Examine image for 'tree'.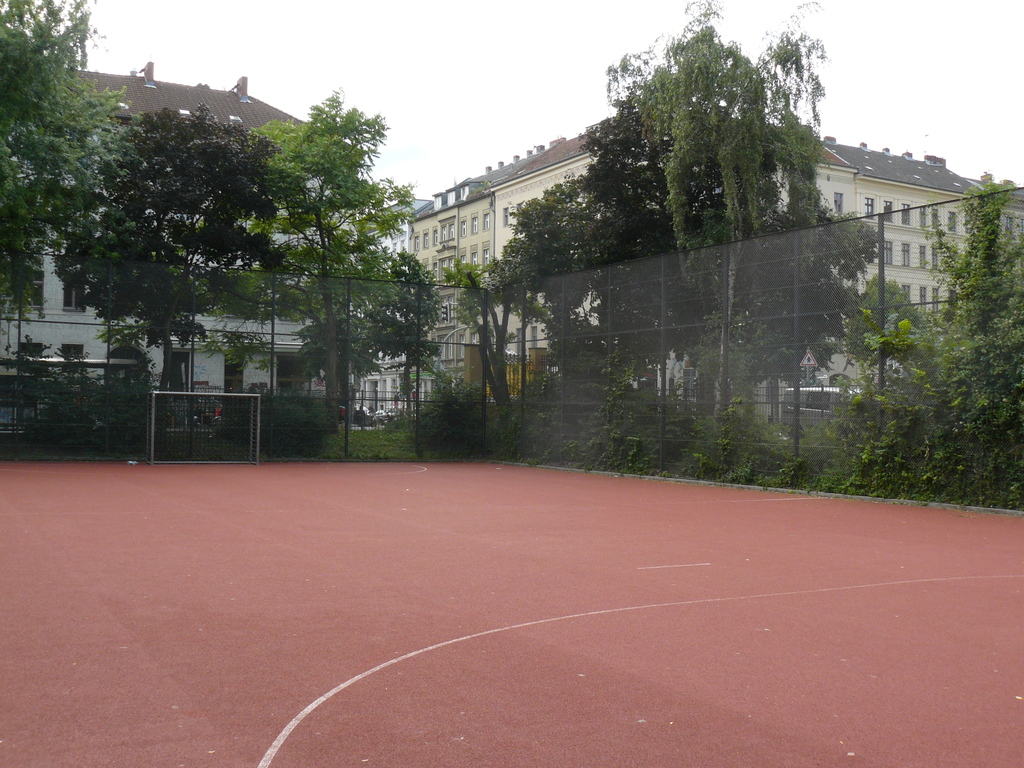
Examination result: rect(371, 260, 448, 413).
